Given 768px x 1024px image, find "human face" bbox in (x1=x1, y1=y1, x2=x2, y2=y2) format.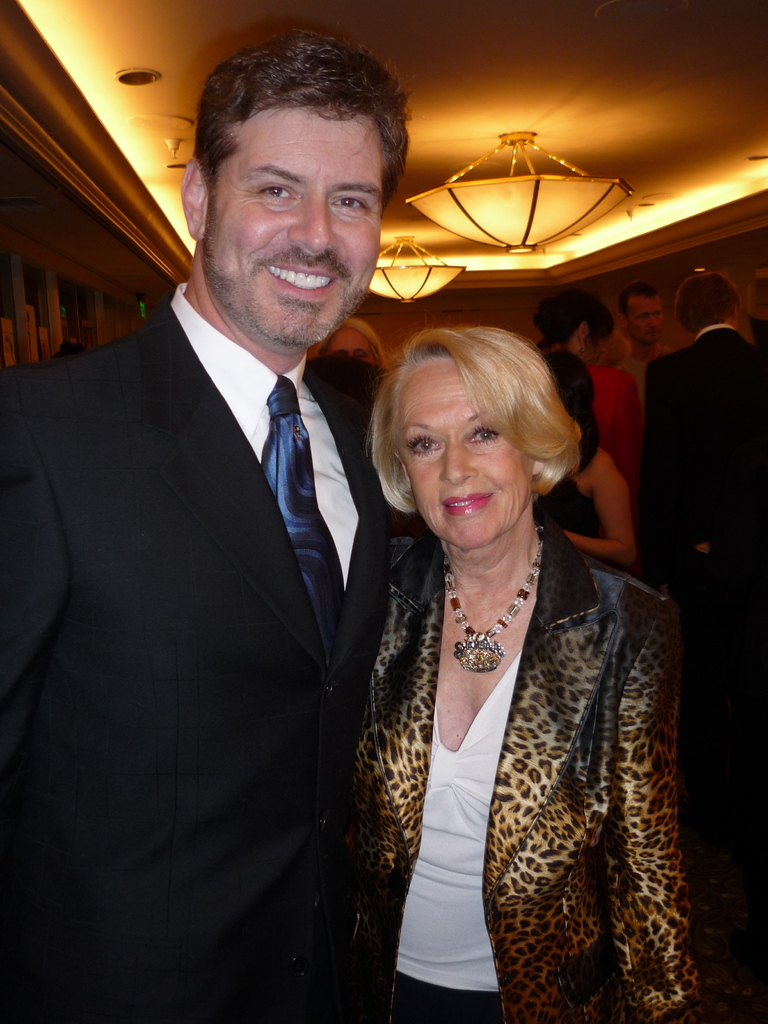
(x1=391, y1=358, x2=527, y2=547).
